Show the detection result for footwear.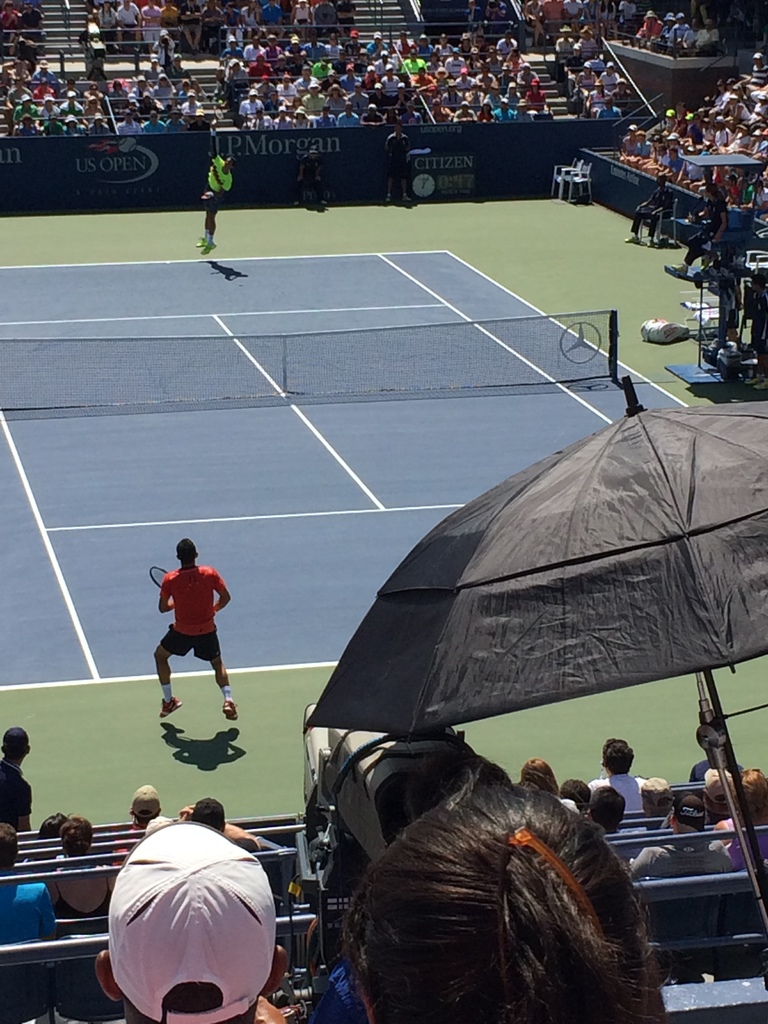
[left=321, top=200, right=326, bottom=203].
